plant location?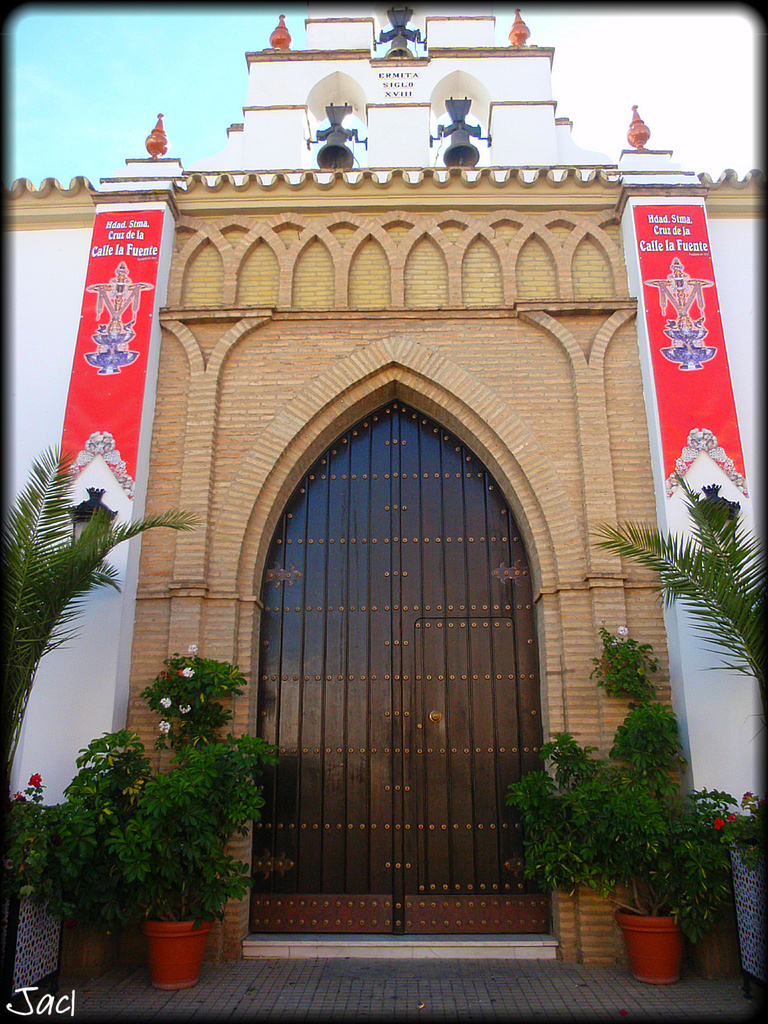
box(507, 622, 731, 956)
